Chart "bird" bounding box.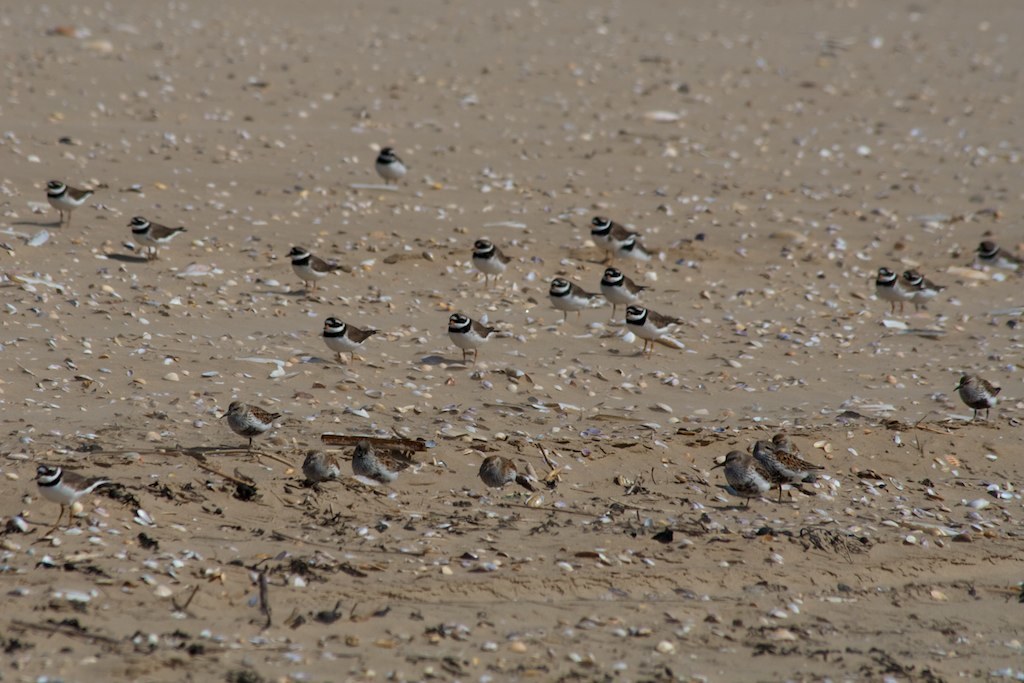
Charted: bbox(372, 144, 409, 189).
